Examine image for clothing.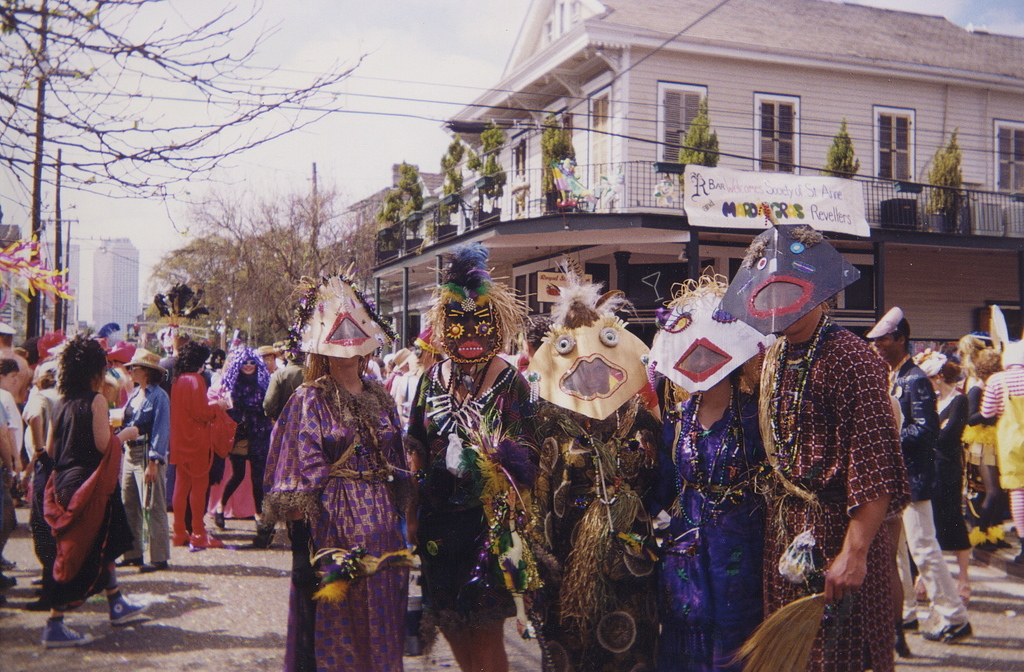
Examination result: locate(260, 384, 405, 671).
